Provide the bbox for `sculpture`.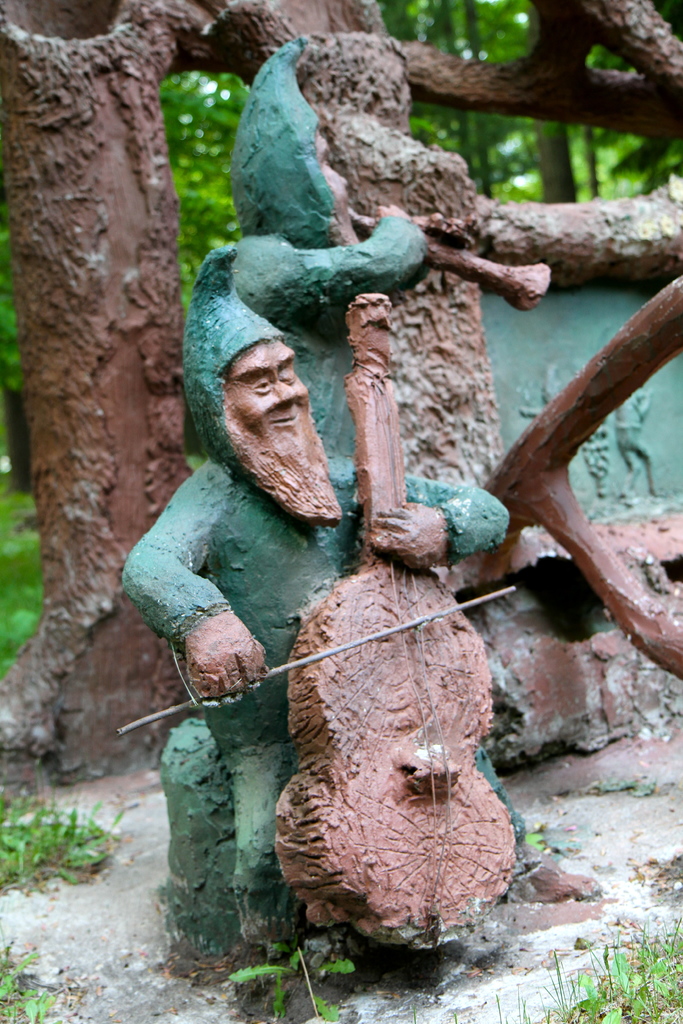
222 11 556 574.
